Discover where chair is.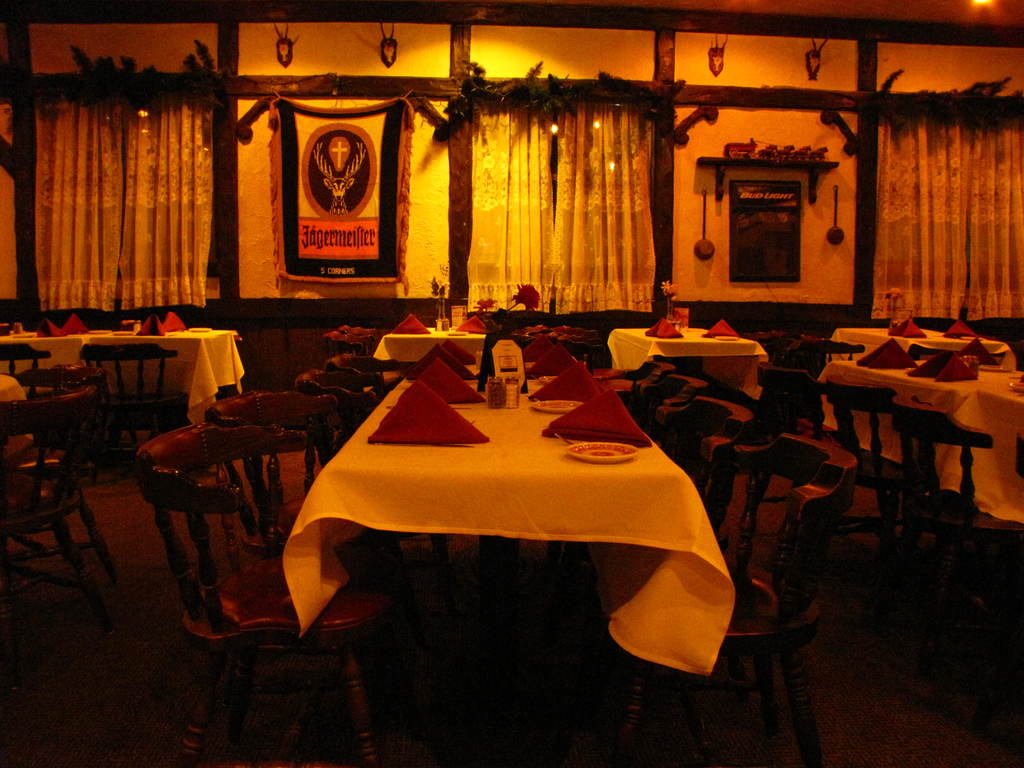
Discovered at 789/335/863/382.
